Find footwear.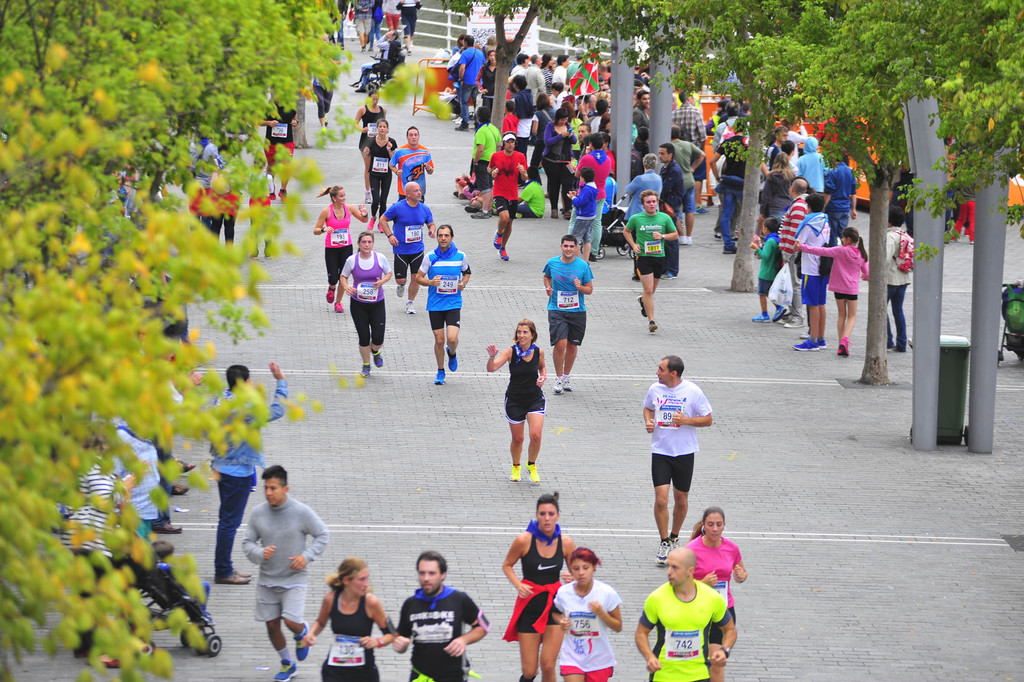
left=336, top=299, right=343, bottom=313.
